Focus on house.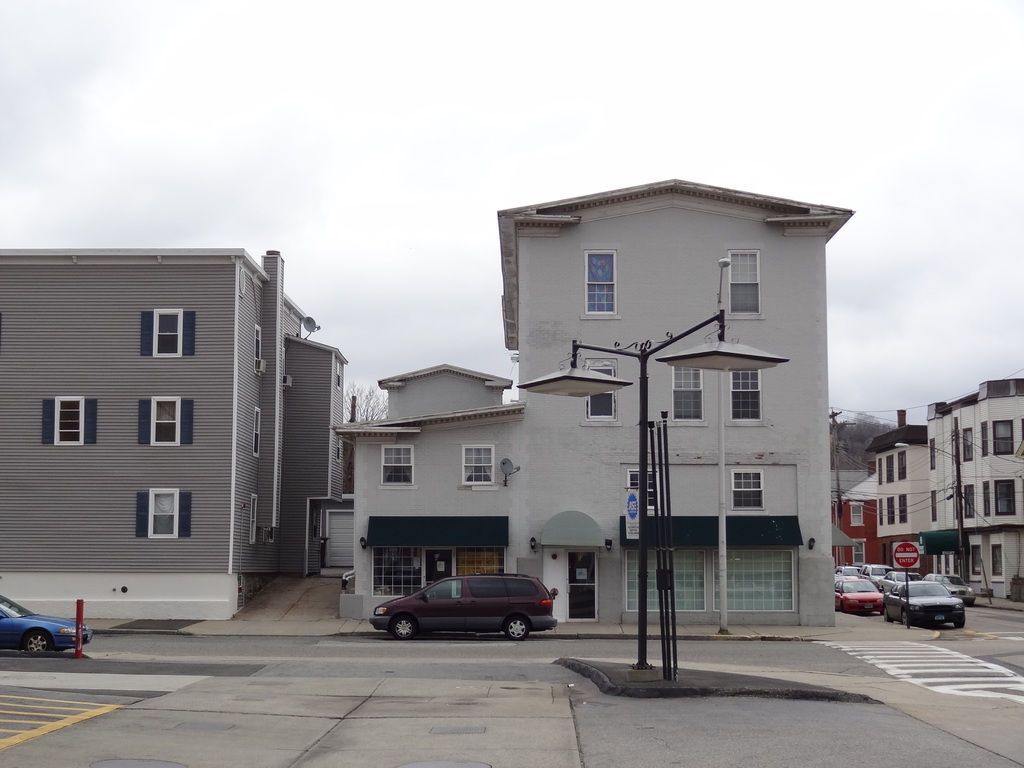
Focused at region(338, 171, 858, 621).
